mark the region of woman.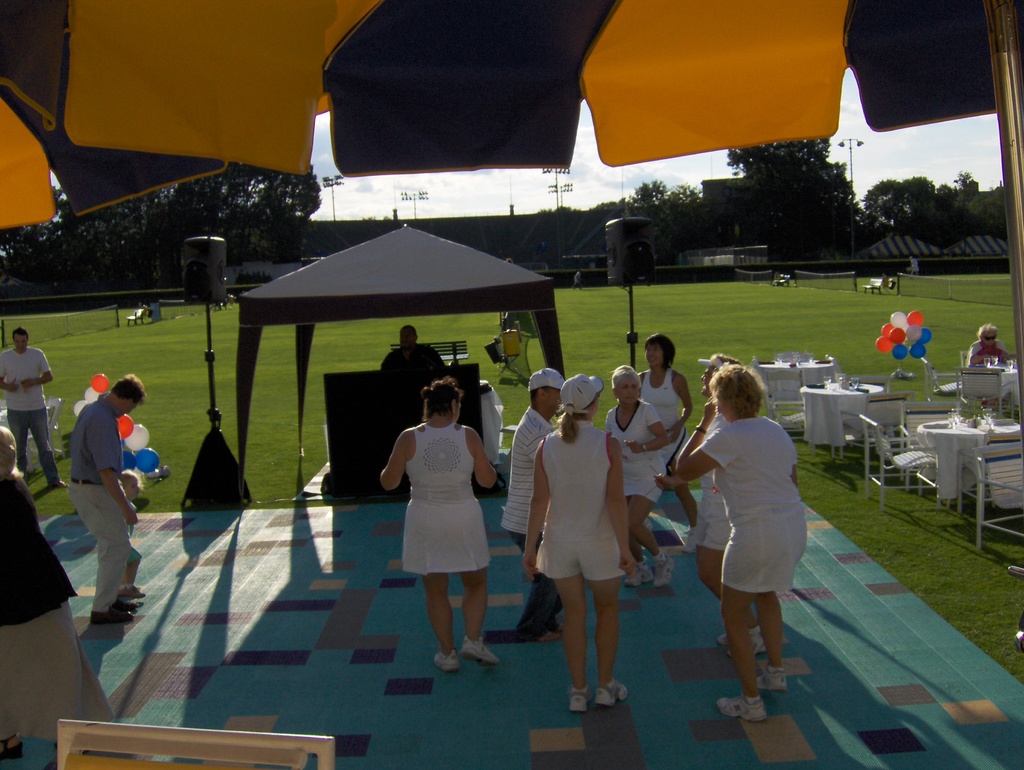
Region: detection(388, 359, 492, 652).
